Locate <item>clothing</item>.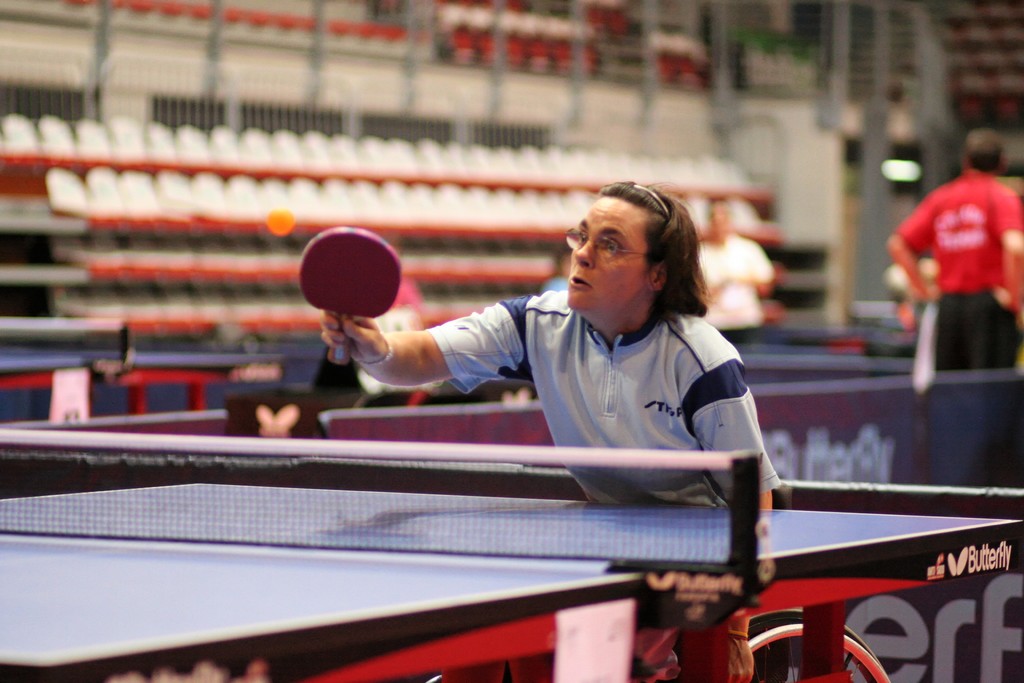
Bounding box: <box>893,173,1023,379</box>.
